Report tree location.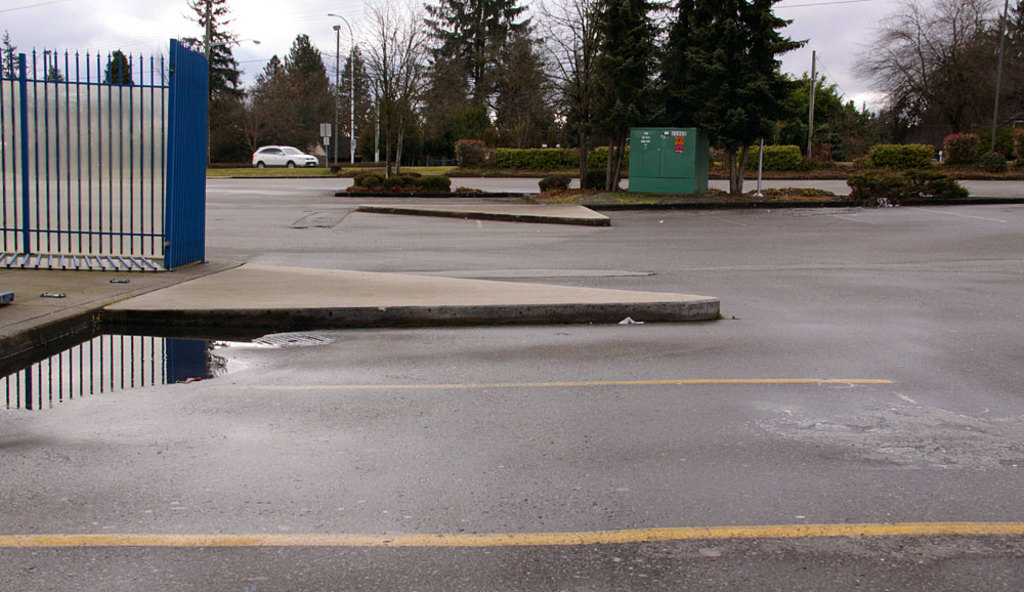
Report: 740 0 806 135.
